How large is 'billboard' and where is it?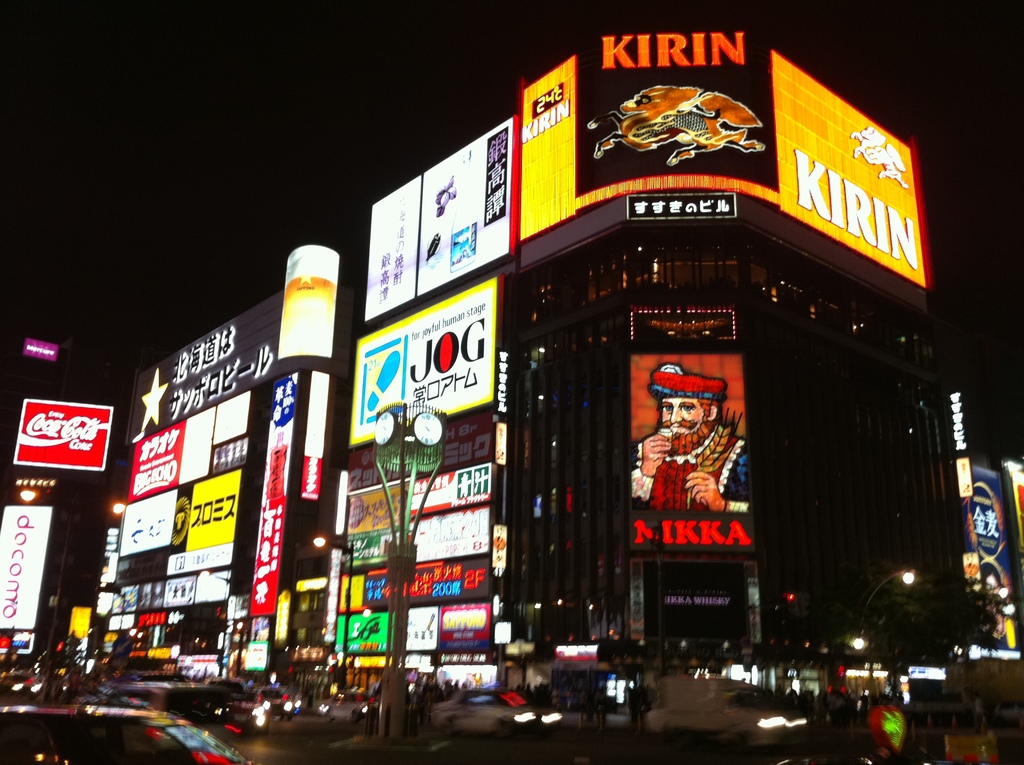
Bounding box: (left=15, top=401, right=111, bottom=471).
